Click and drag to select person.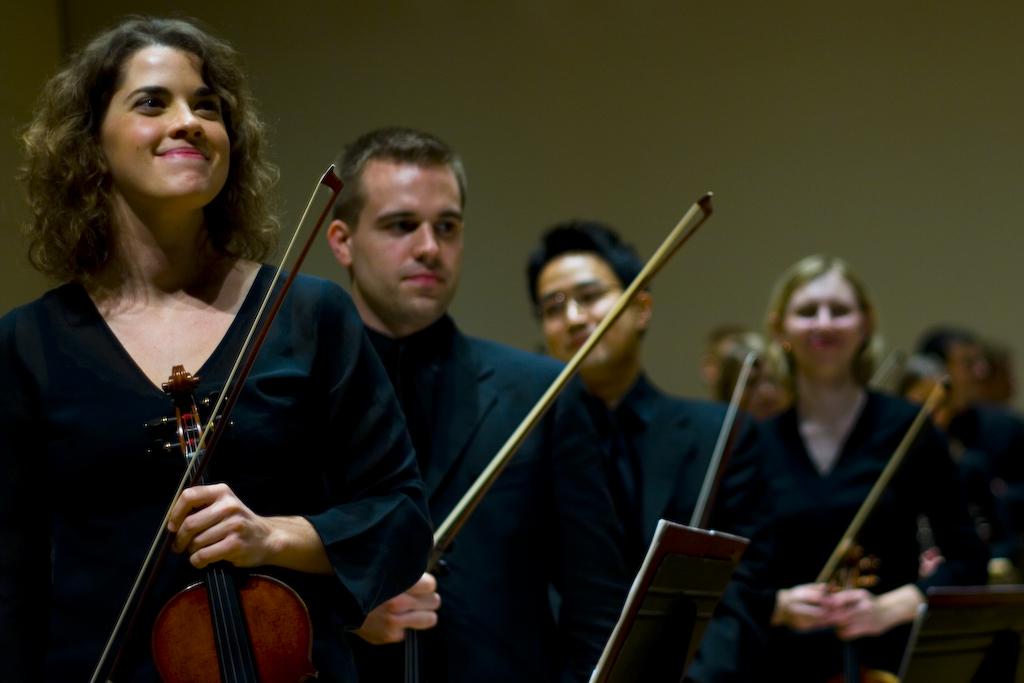
Selection: (x1=902, y1=322, x2=1023, y2=592).
